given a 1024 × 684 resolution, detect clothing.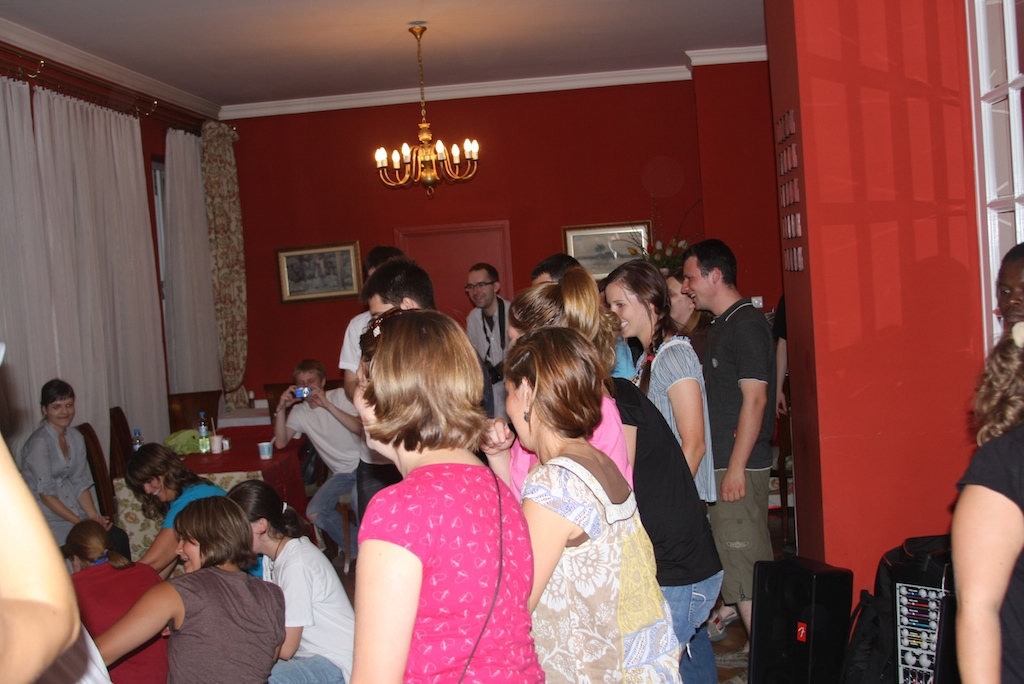
[463, 297, 525, 397].
